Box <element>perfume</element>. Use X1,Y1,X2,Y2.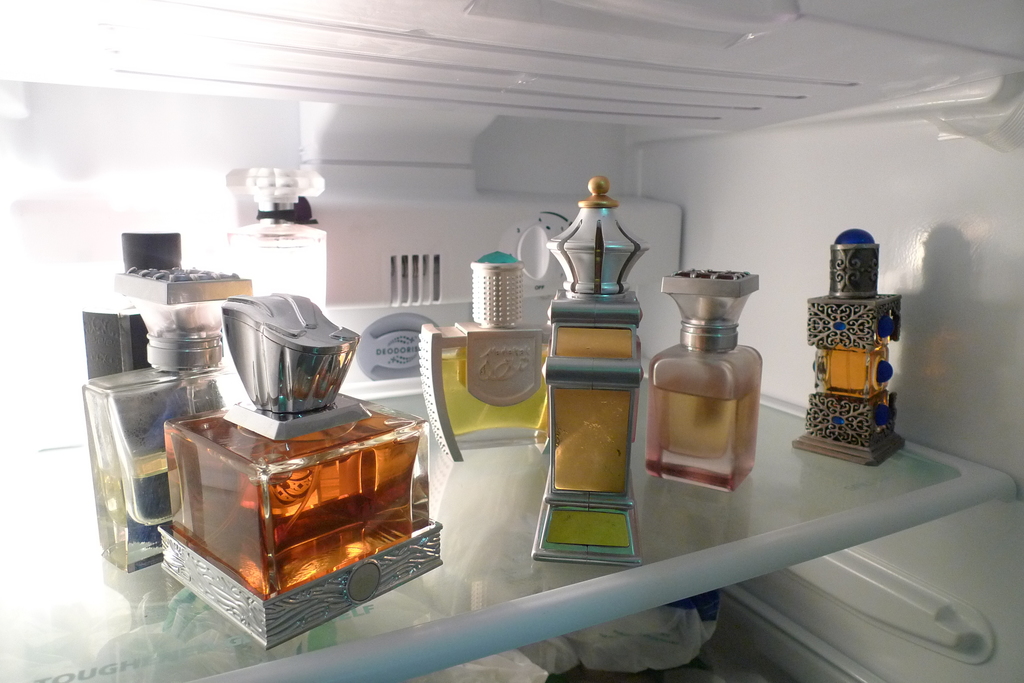
420,254,547,464.
